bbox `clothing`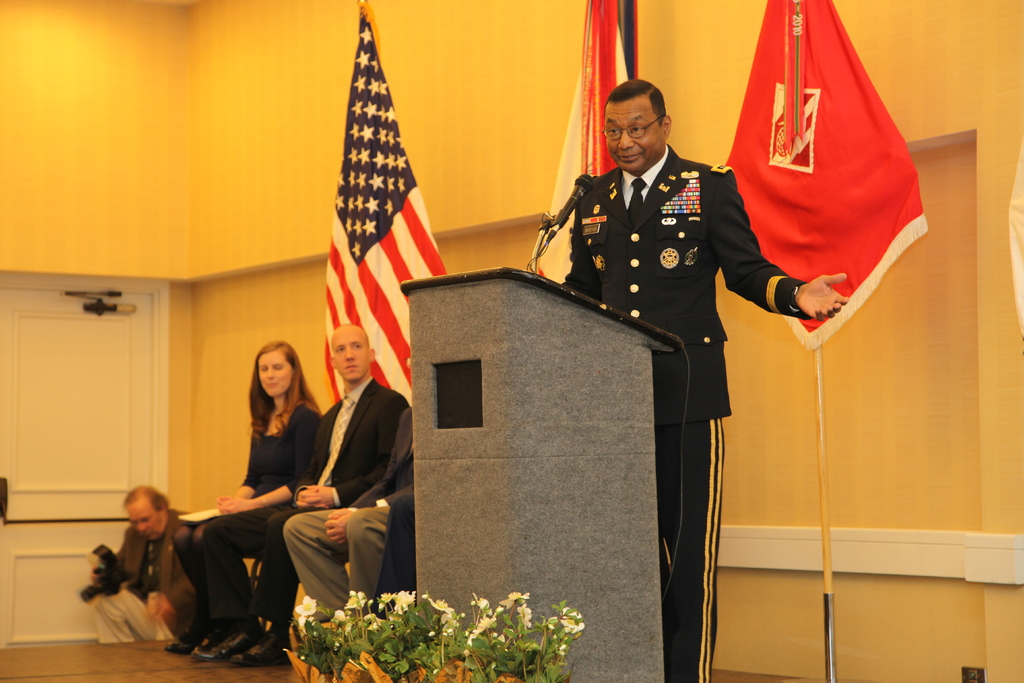
locate(584, 113, 818, 585)
